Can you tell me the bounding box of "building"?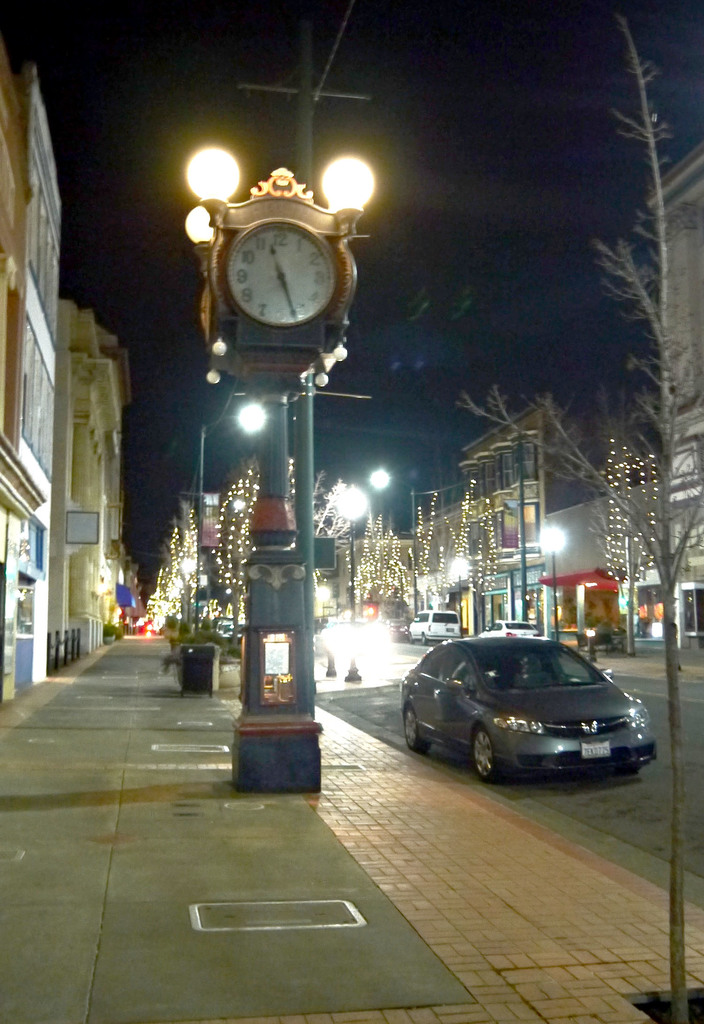
l=644, t=139, r=703, b=637.
